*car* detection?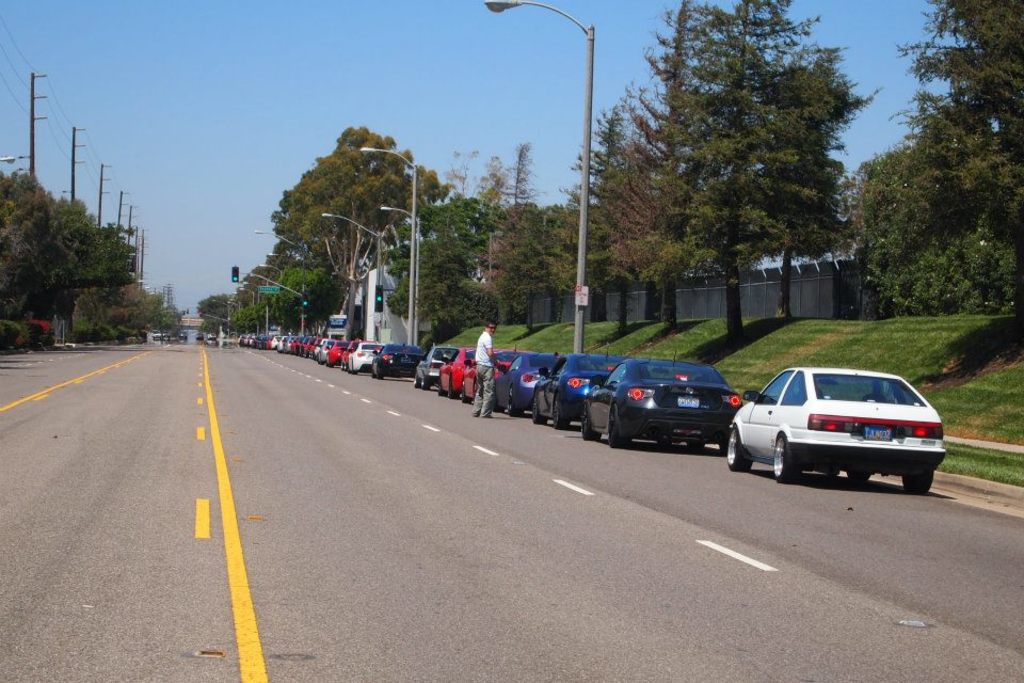
locate(178, 331, 192, 343)
